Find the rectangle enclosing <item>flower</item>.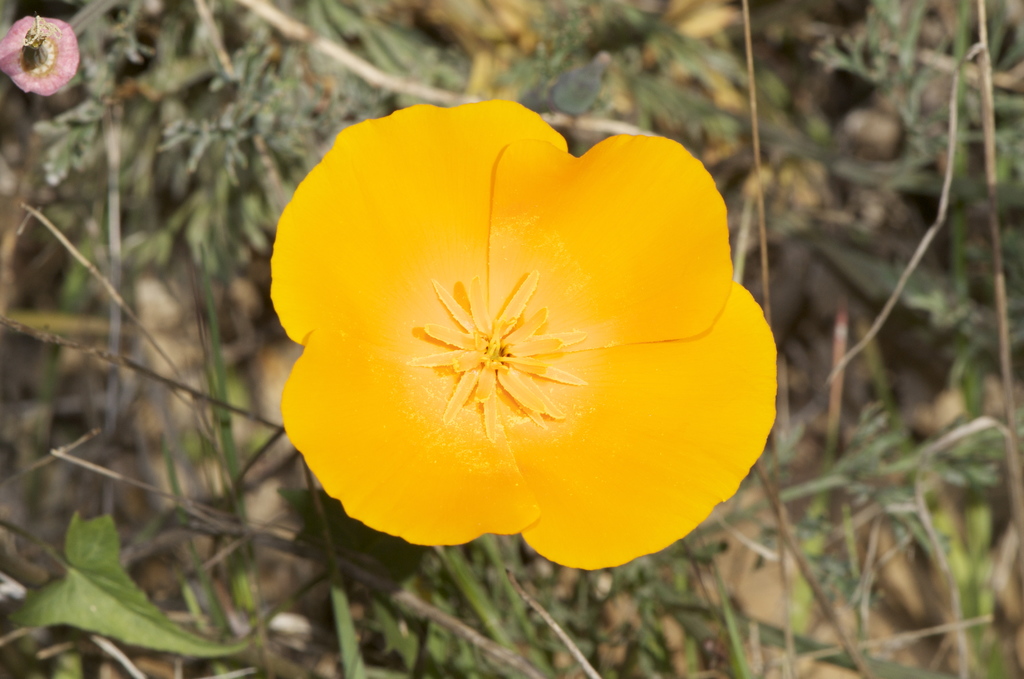
pyautogui.locateOnScreen(0, 11, 78, 101).
